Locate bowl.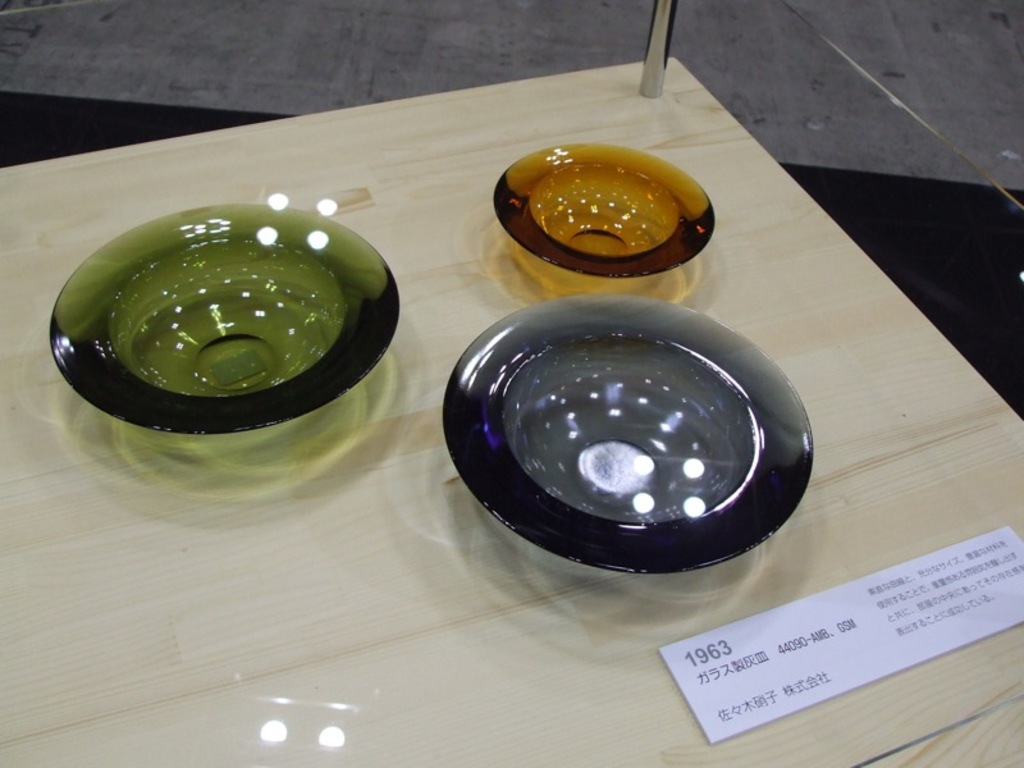
Bounding box: Rect(28, 205, 426, 435).
